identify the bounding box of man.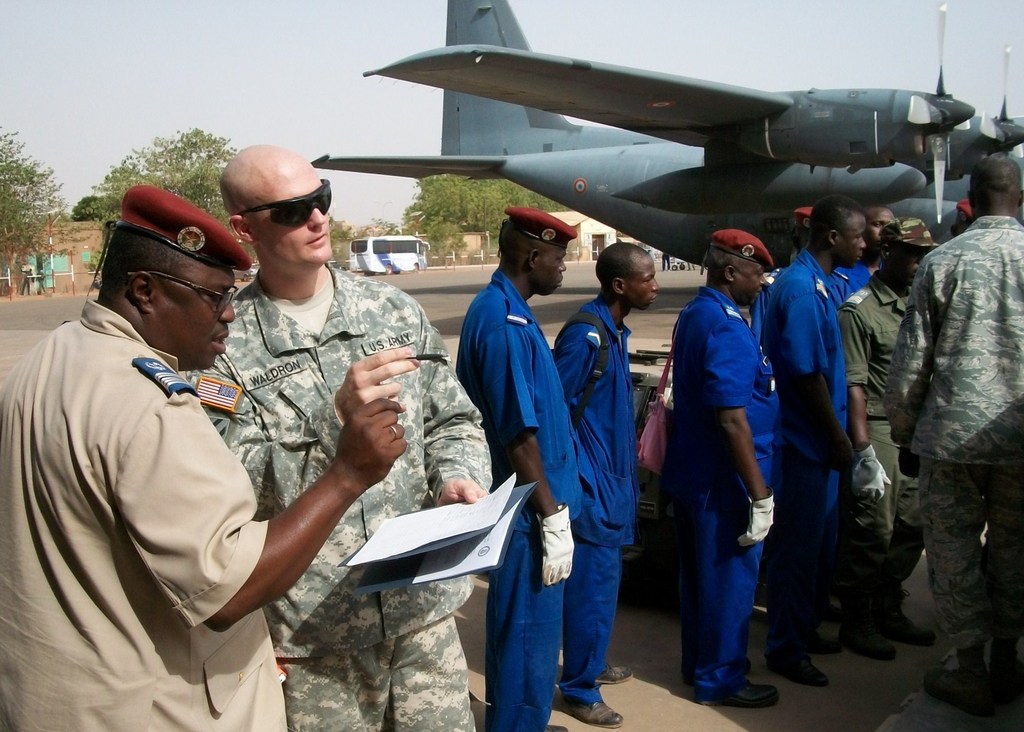
x1=835 y1=211 x2=941 y2=662.
